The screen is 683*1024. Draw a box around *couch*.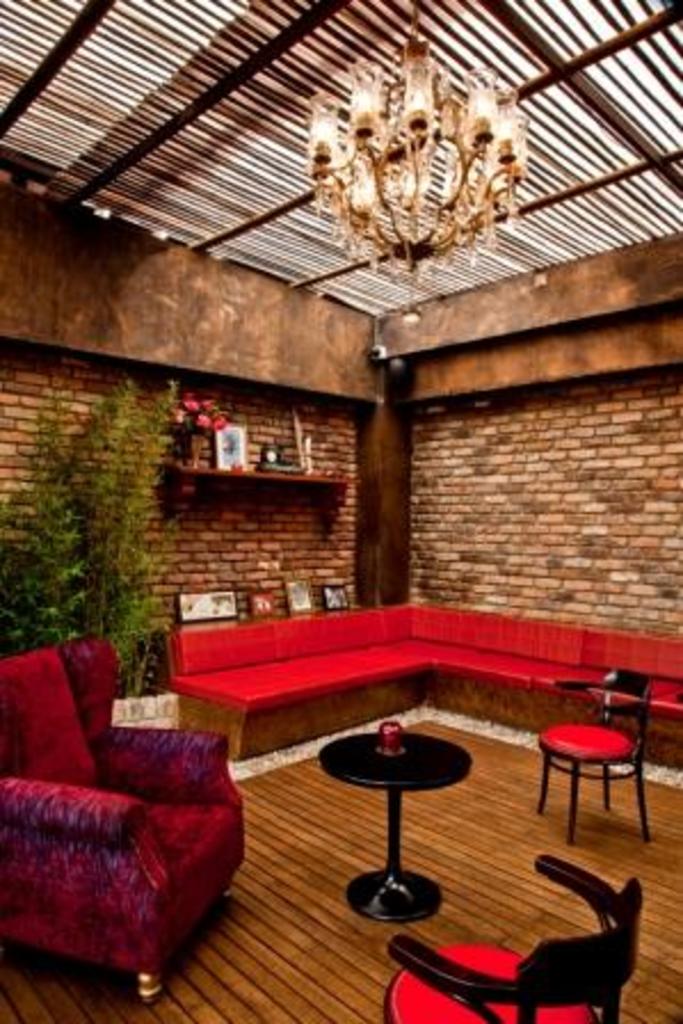
[155,597,681,784].
